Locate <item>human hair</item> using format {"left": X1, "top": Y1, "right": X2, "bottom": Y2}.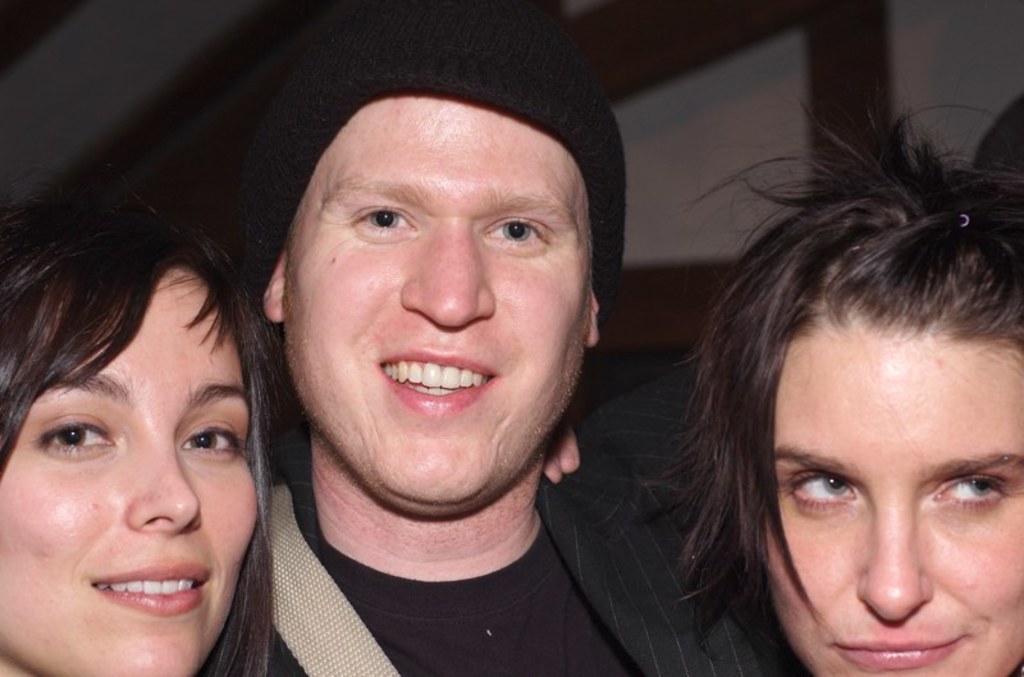
{"left": 654, "top": 79, "right": 1016, "bottom": 673}.
